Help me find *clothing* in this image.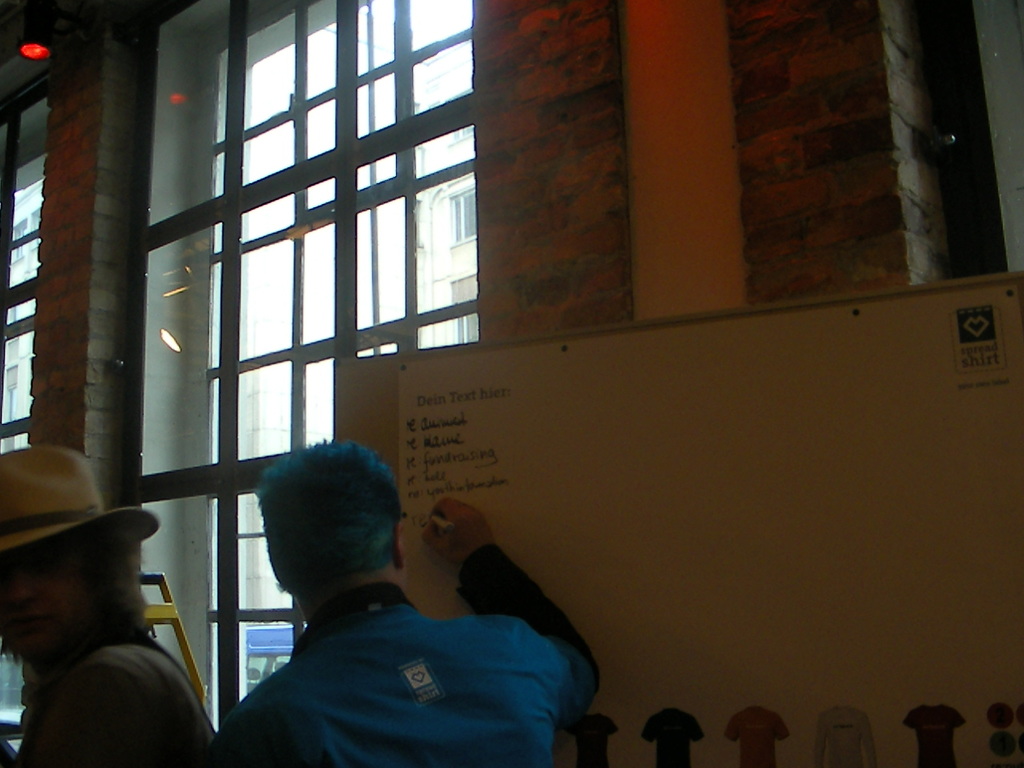
Found it: [x1=227, y1=542, x2=610, y2=767].
